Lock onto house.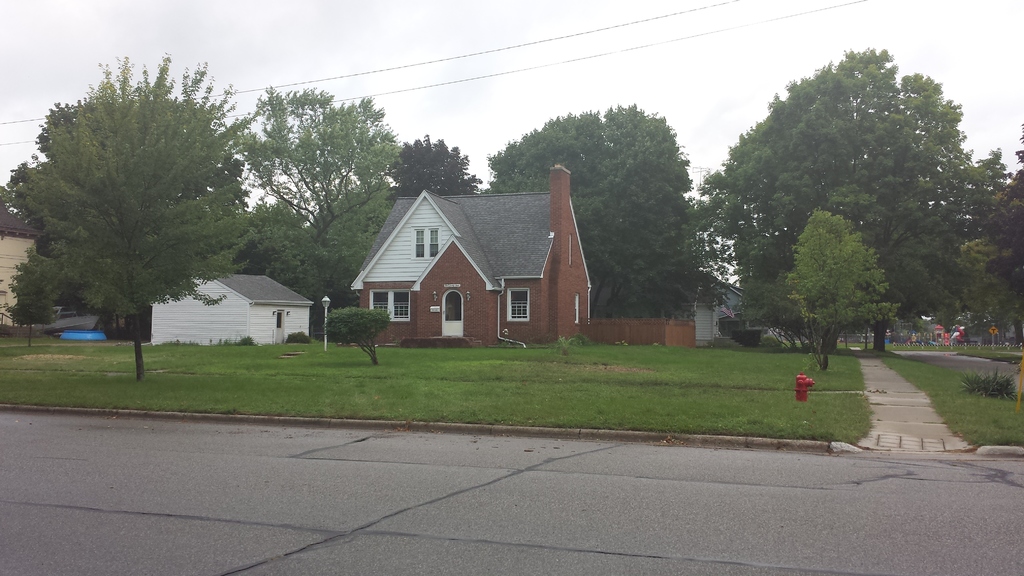
Locked: pyautogui.locateOnScreen(0, 220, 46, 324).
